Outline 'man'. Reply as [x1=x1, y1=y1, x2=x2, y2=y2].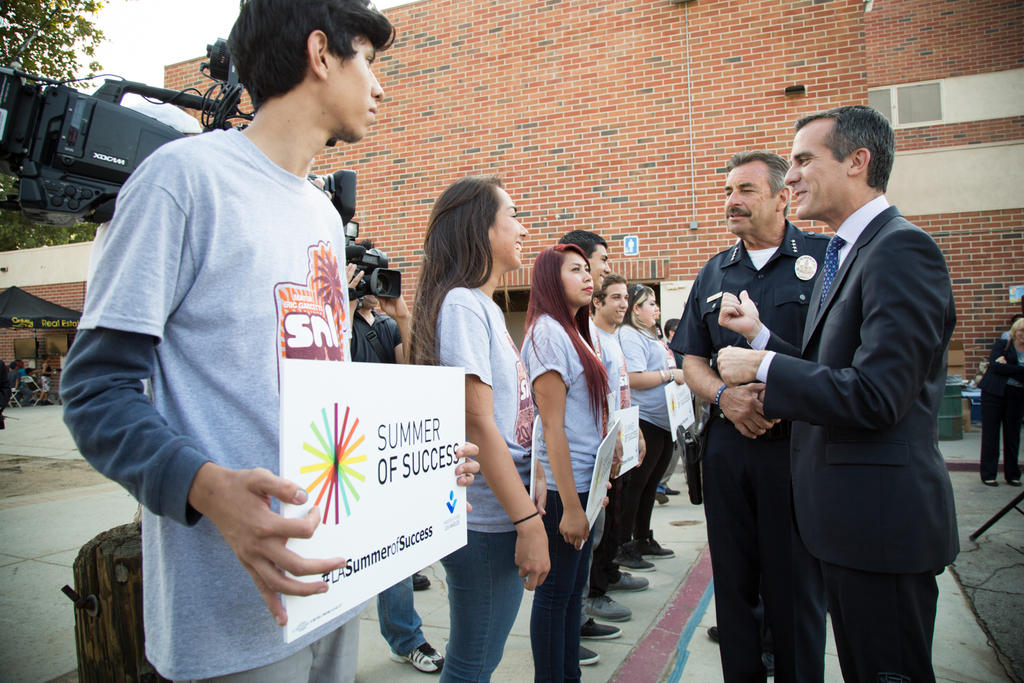
[x1=588, y1=277, x2=643, y2=579].
